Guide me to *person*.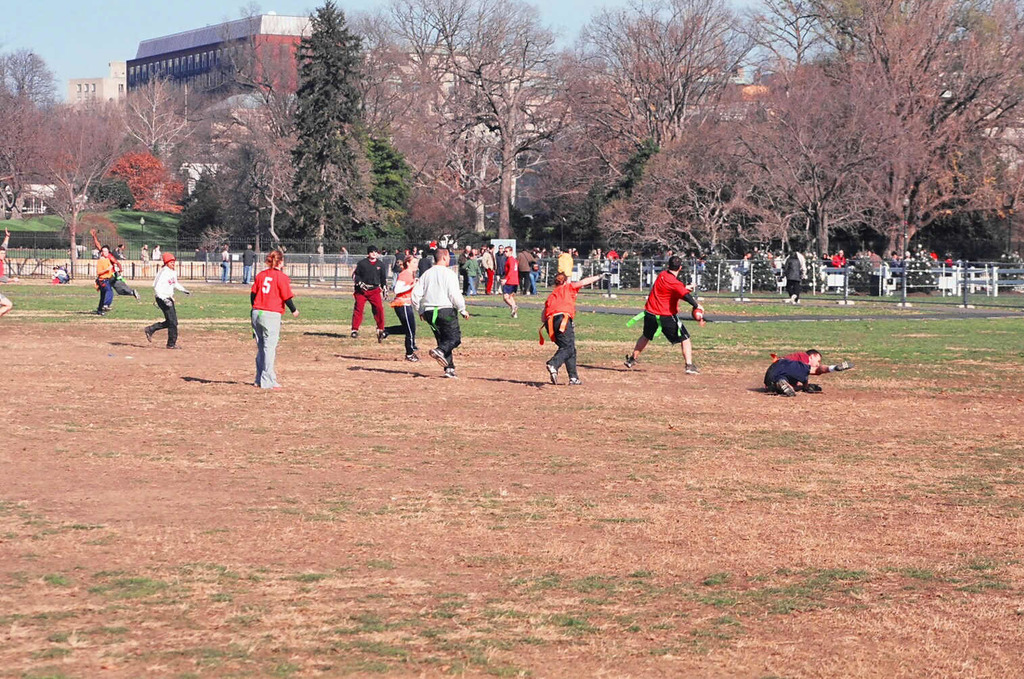
Guidance: {"x1": 142, "y1": 250, "x2": 189, "y2": 348}.
